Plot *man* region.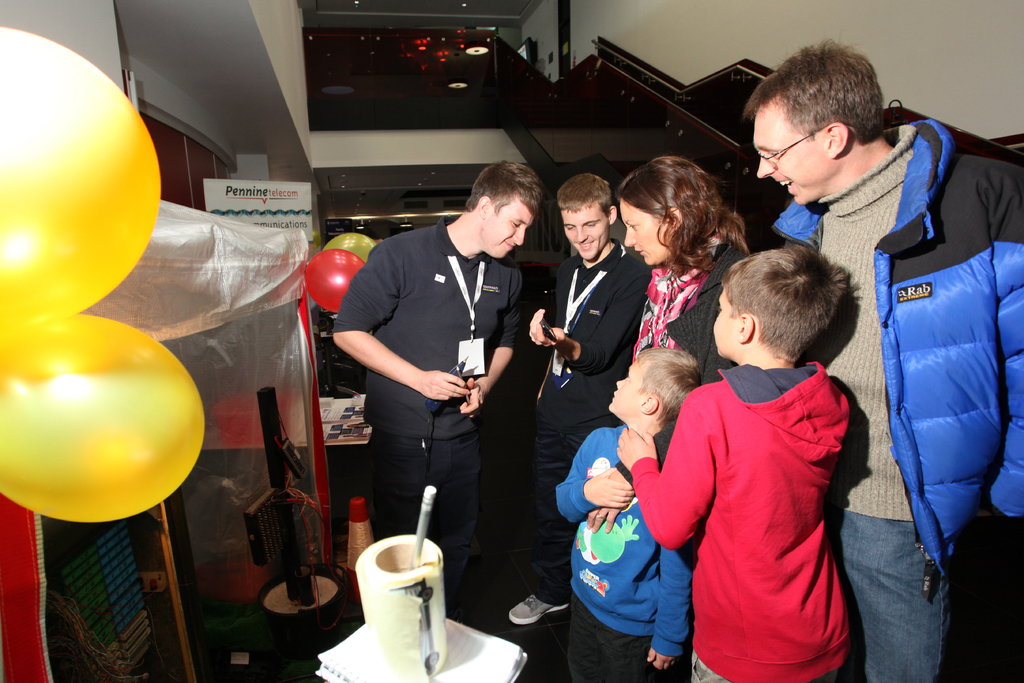
Plotted at {"x1": 740, "y1": 38, "x2": 1023, "y2": 682}.
